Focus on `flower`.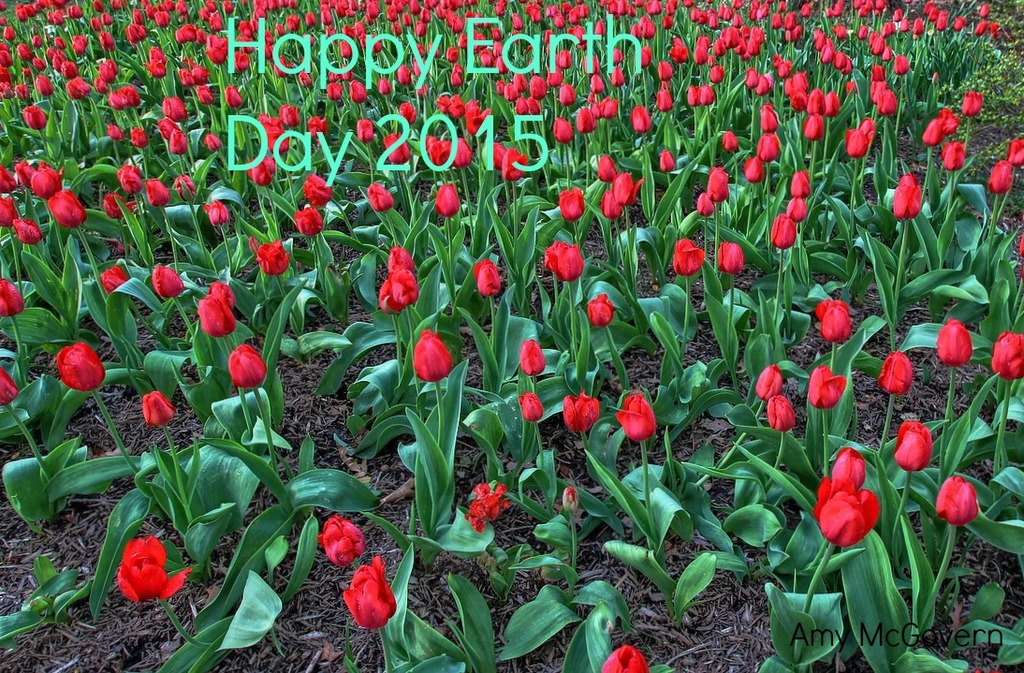
Focused at rect(141, 391, 173, 424).
